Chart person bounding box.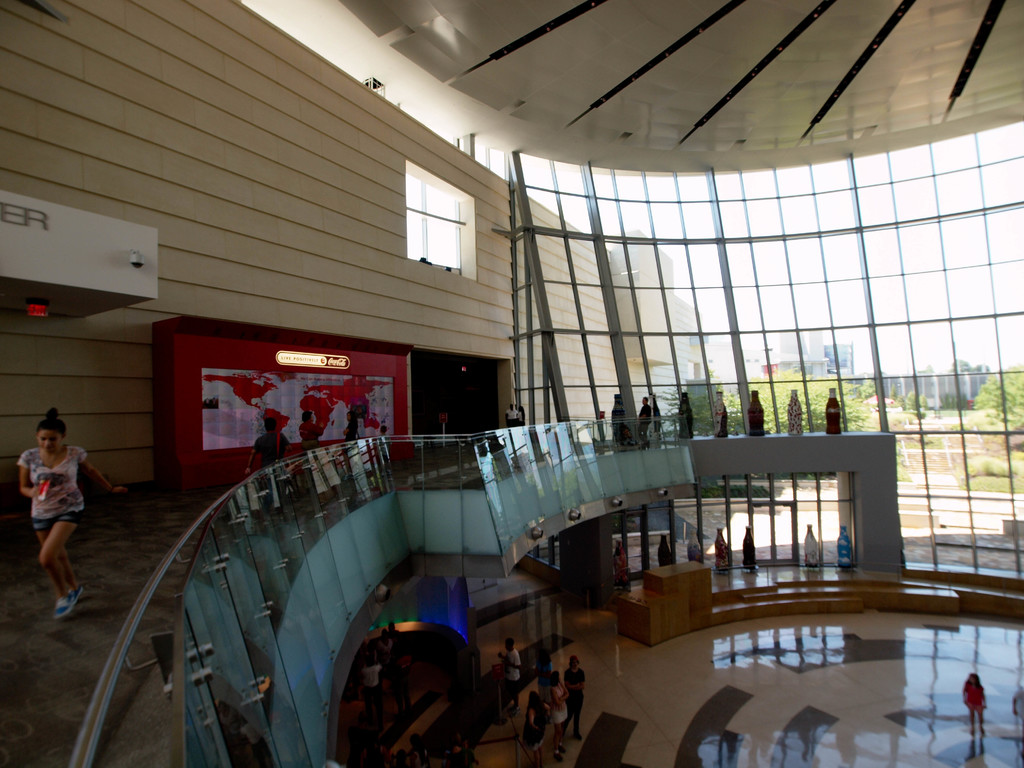
Charted: <region>9, 396, 102, 641</region>.
